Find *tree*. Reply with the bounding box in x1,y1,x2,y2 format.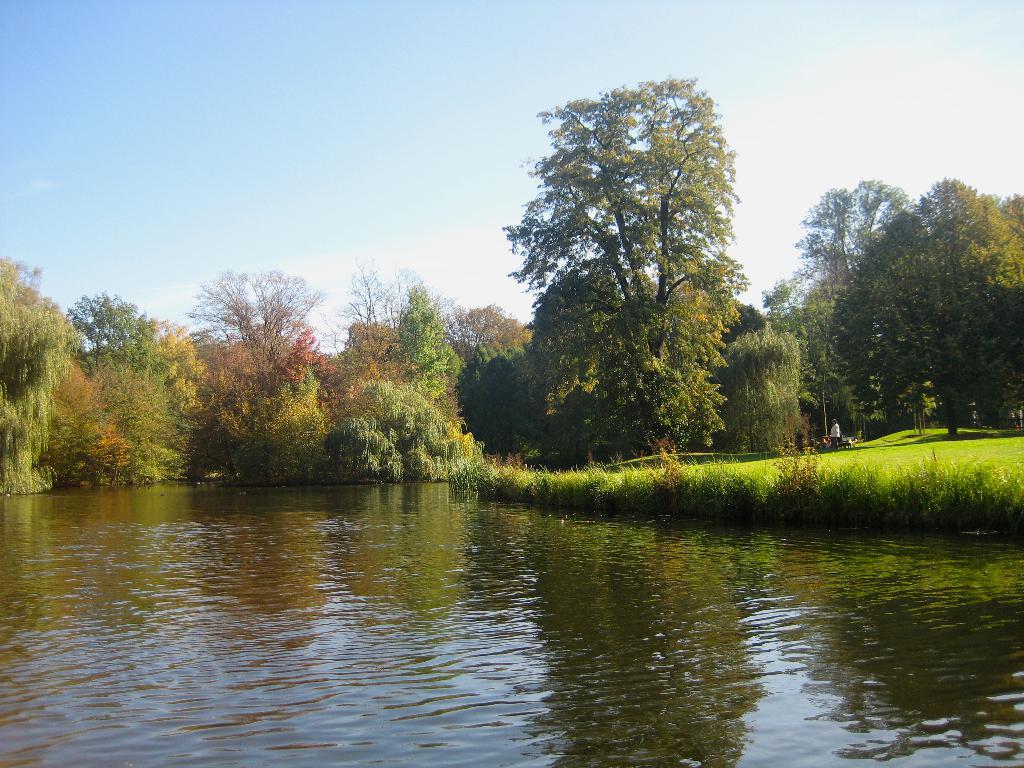
189,274,319,486.
